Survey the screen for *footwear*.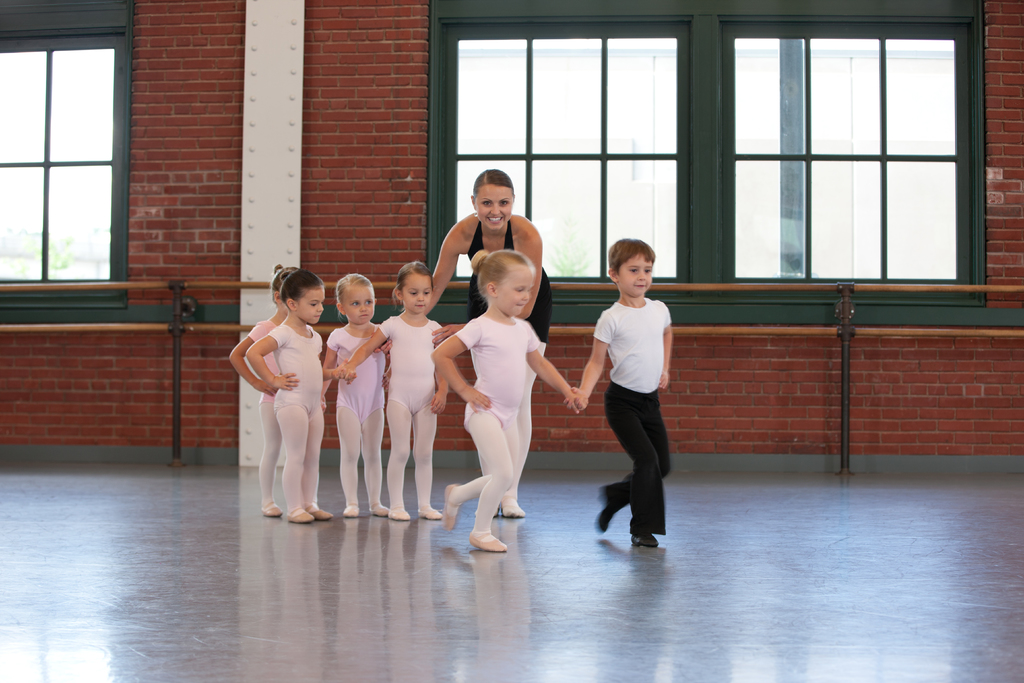
Survey found: l=342, t=505, r=362, b=516.
